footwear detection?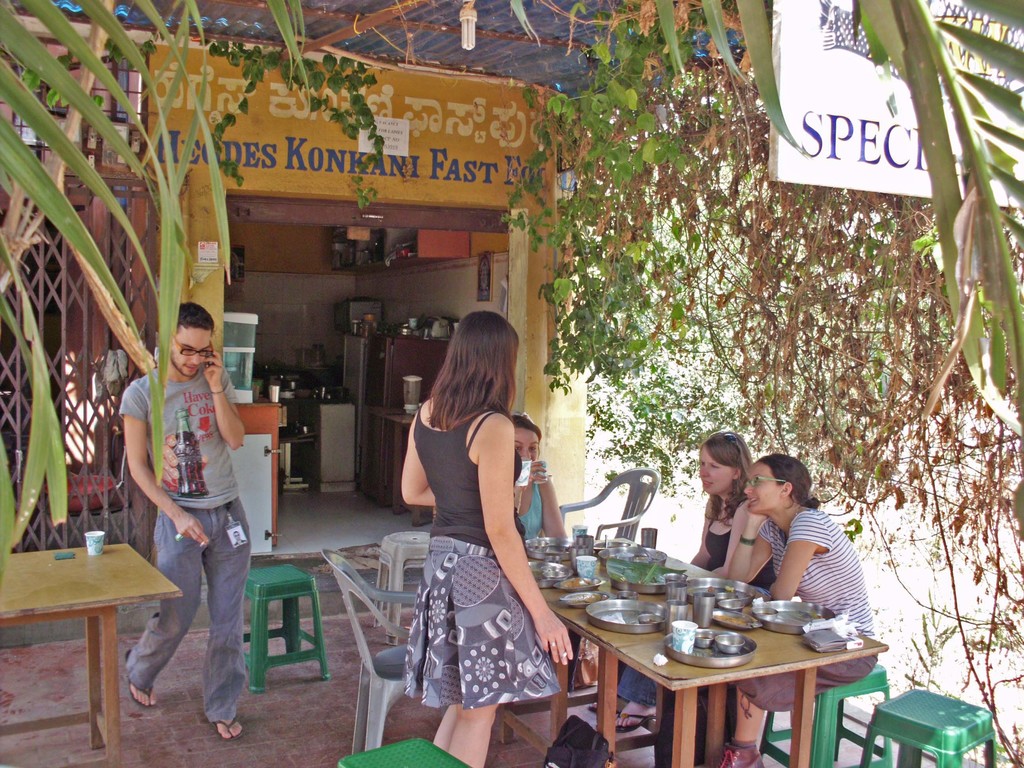
(121, 648, 161, 718)
